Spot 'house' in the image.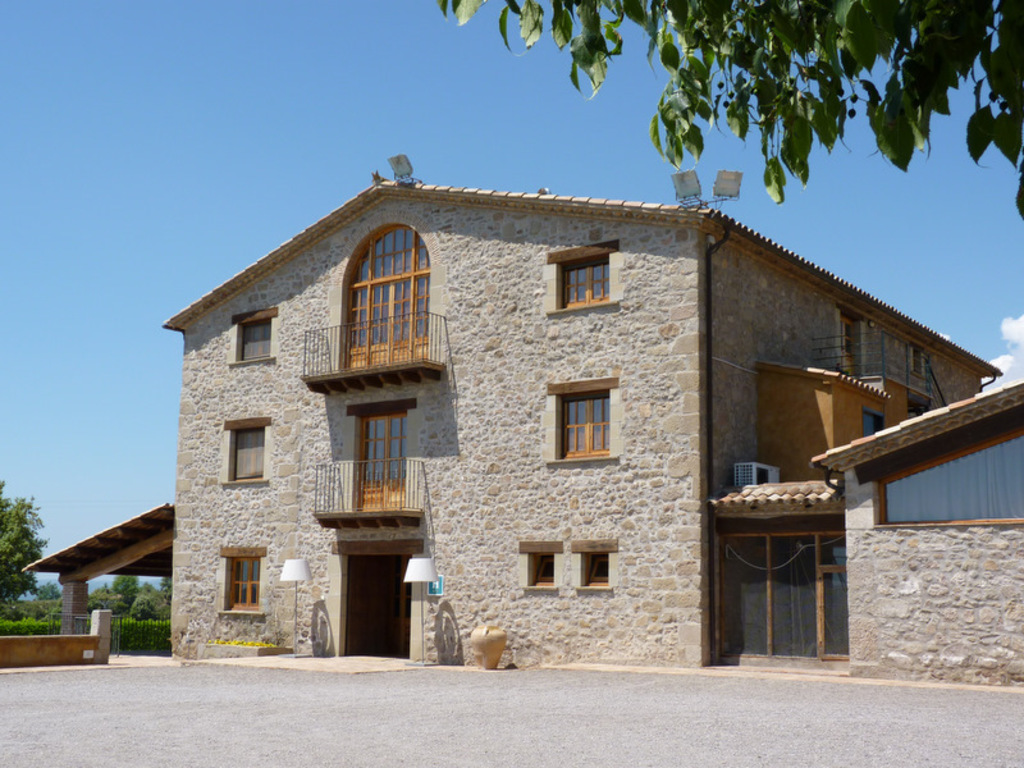
'house' found at 13, 492, 174, 652.
